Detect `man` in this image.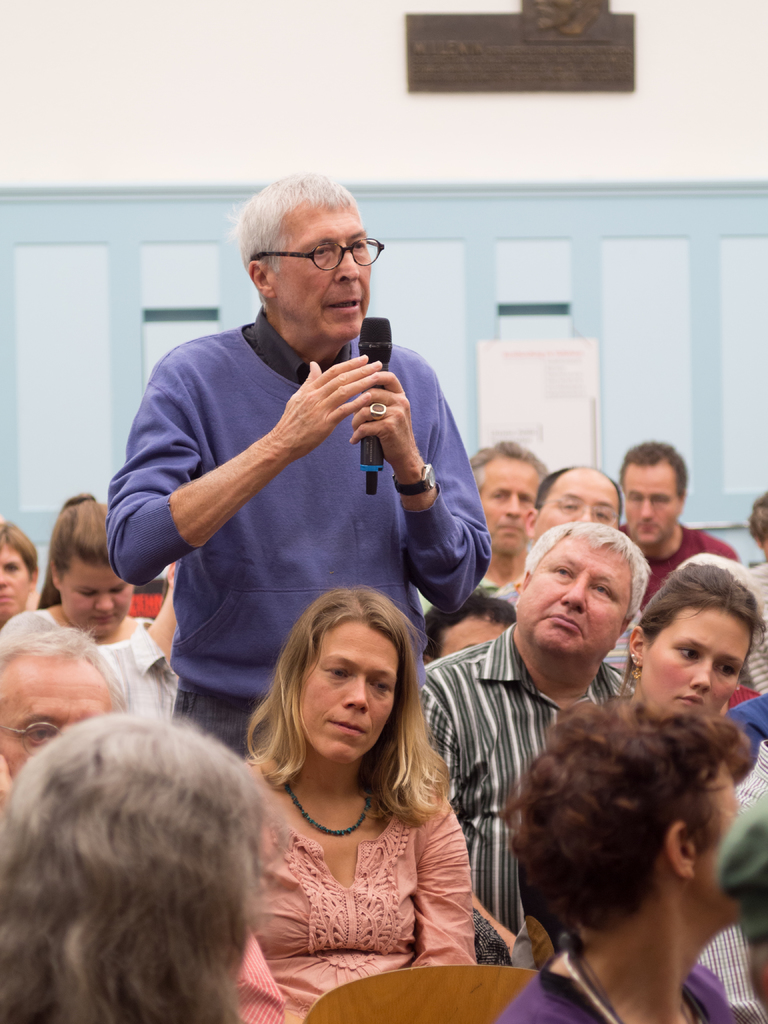
Detection: <bbox>0, 617, 129, 801</bbox>.
